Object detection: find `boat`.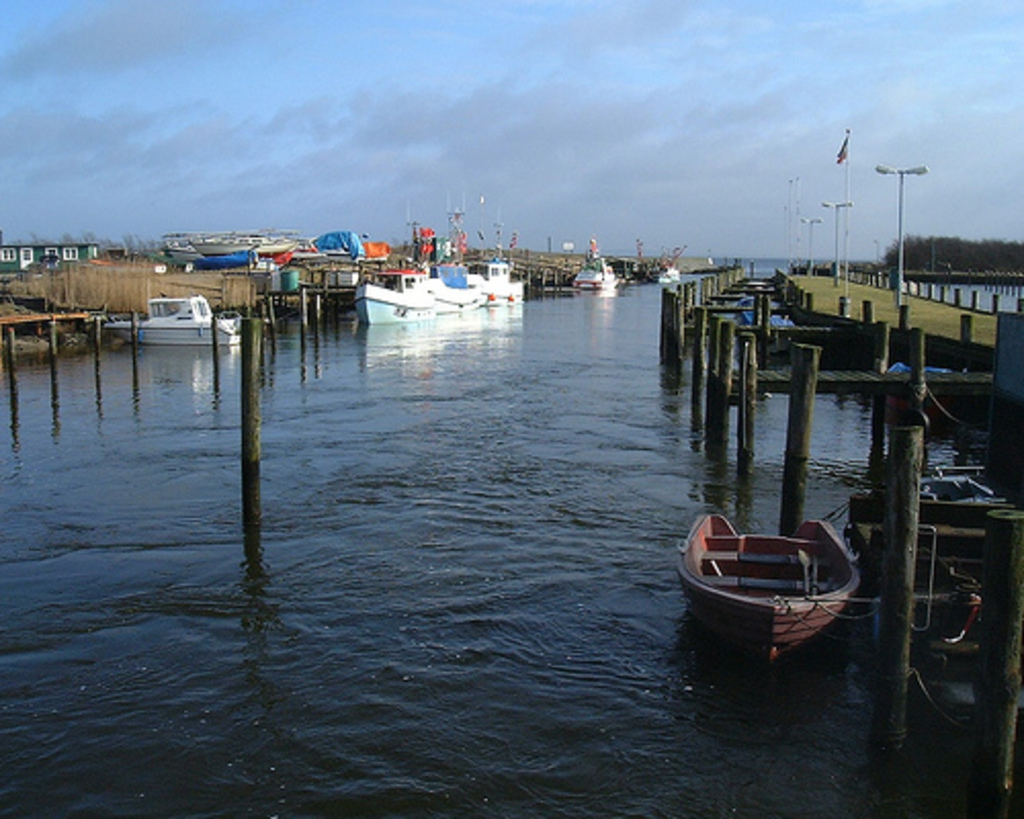
bbox(674, 493, 883, 674).
